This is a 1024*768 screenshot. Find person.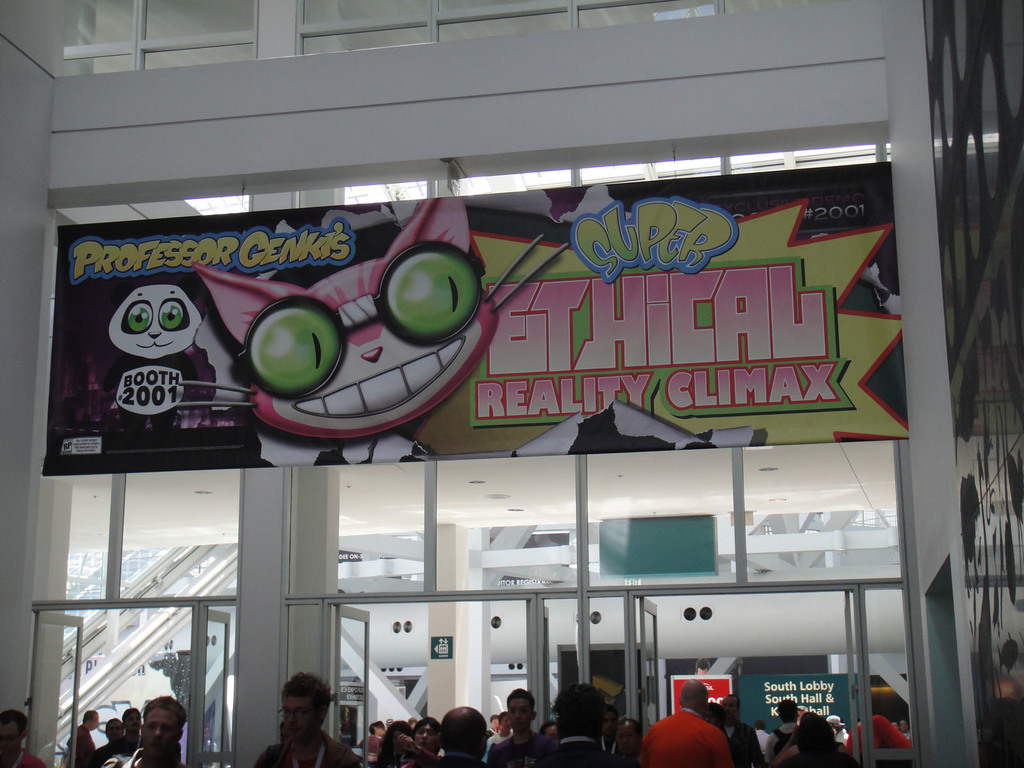
Bounding box: box=[260, 678, 330, 765].
